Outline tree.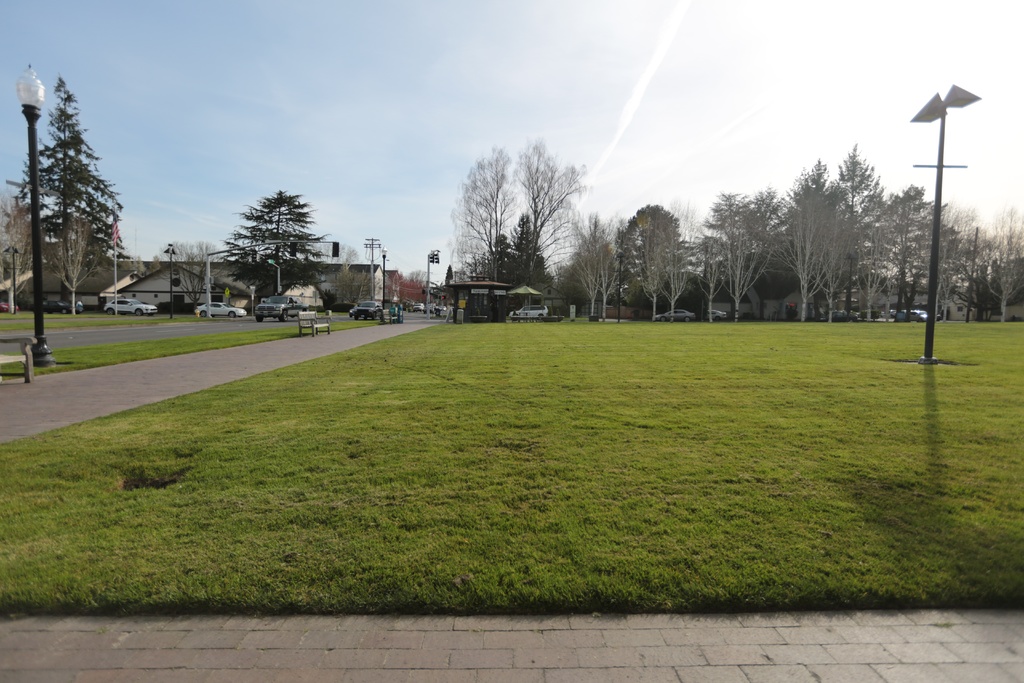
Outline: 822,197,869,300.
